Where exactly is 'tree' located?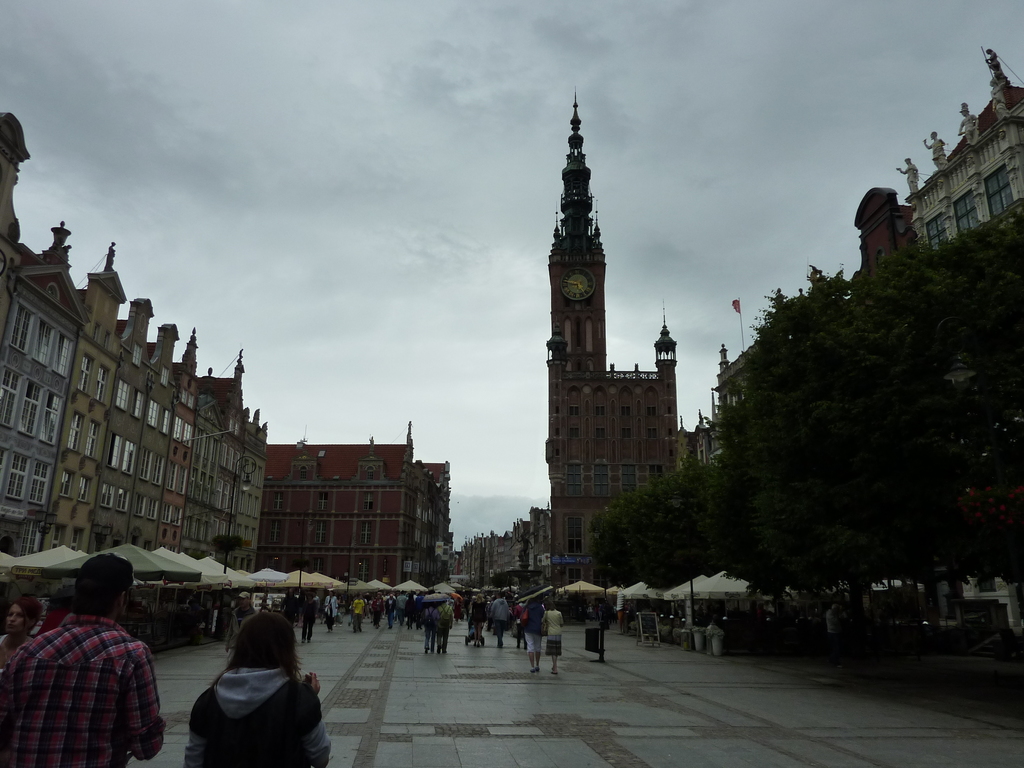
Its bounding box is {"left": 684, "top": 199, "right": 1004, "bottom": 635}.
